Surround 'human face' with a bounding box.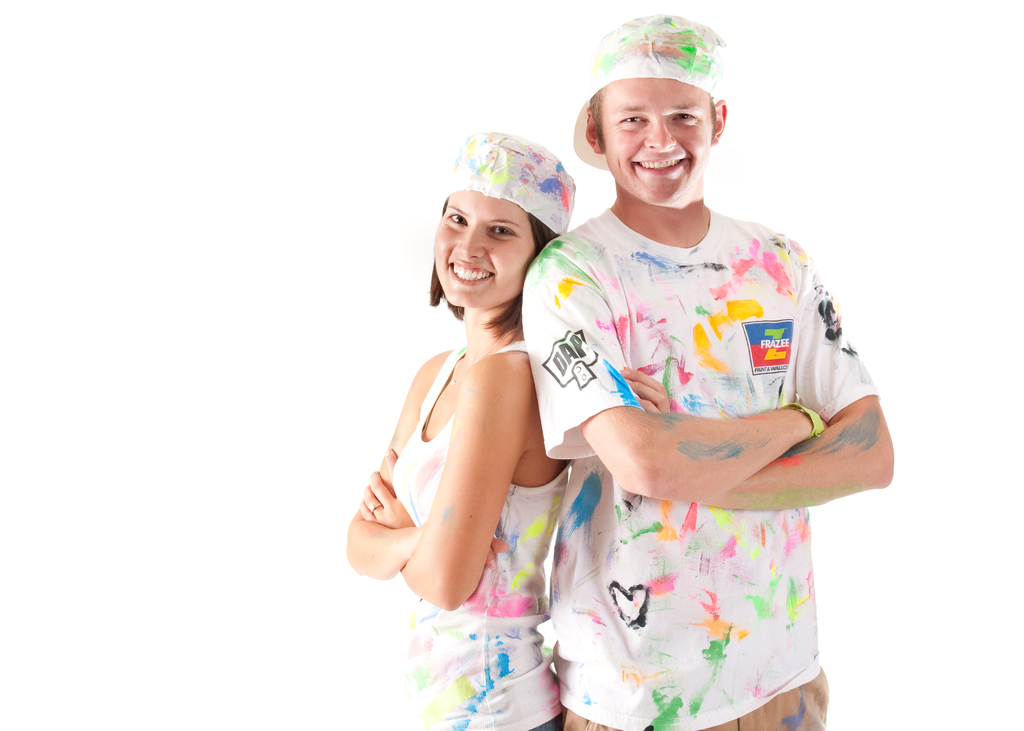
bbox(596, 74, 713, 205).
